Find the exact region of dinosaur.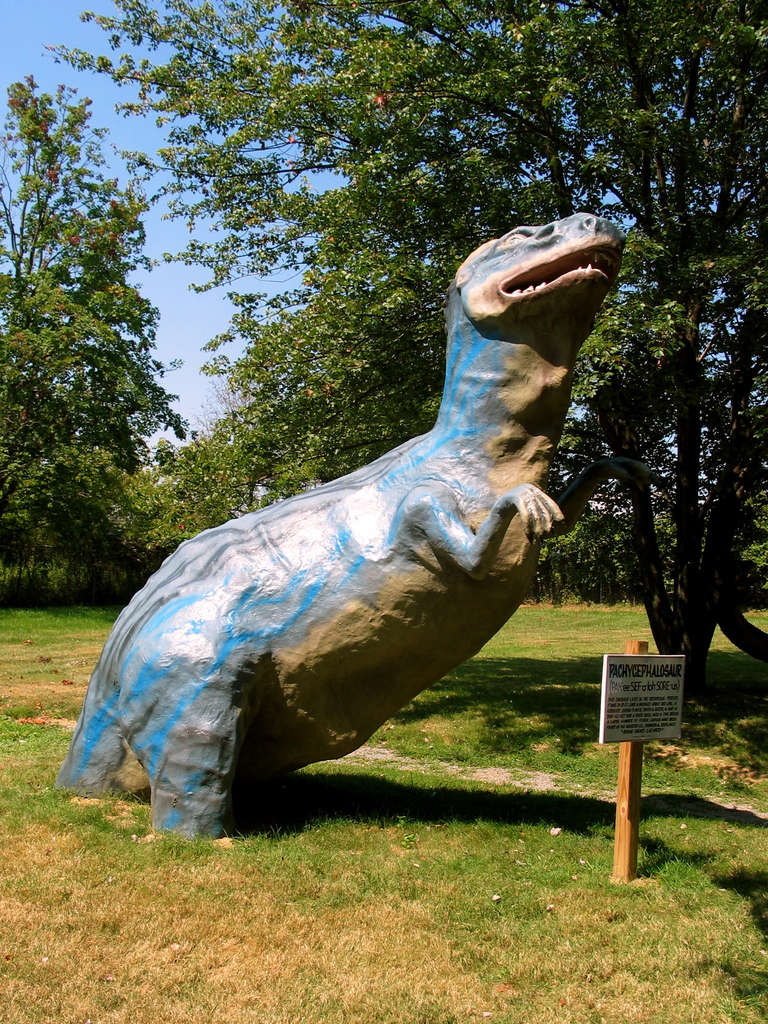
Exact region: region(56, 215, 652, 887).
